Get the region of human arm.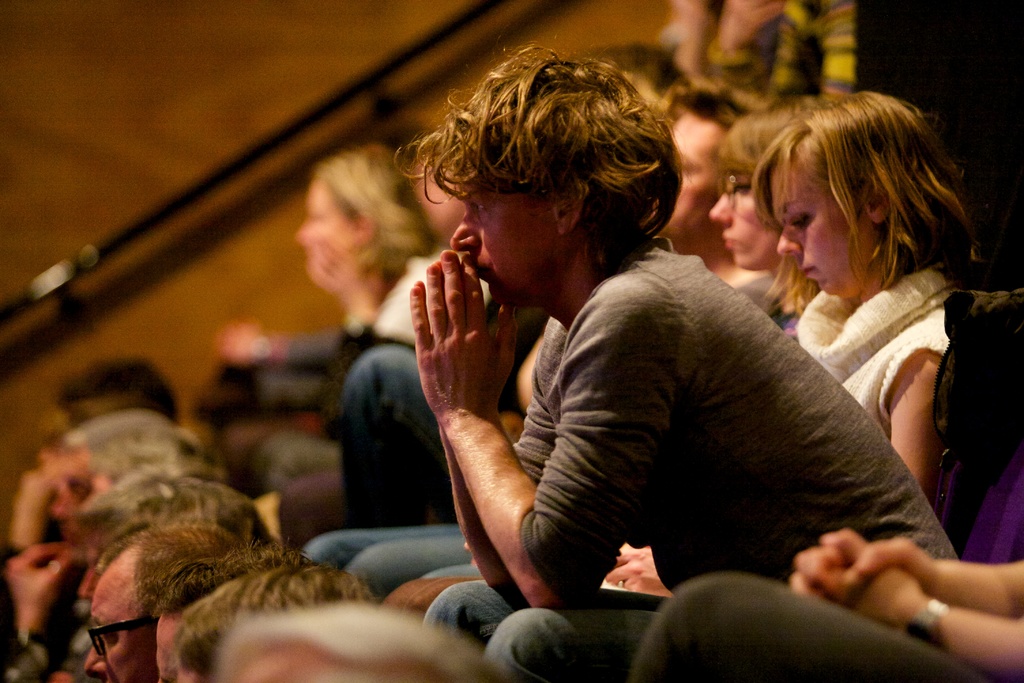
rect(783, 548, 1023, 613).
